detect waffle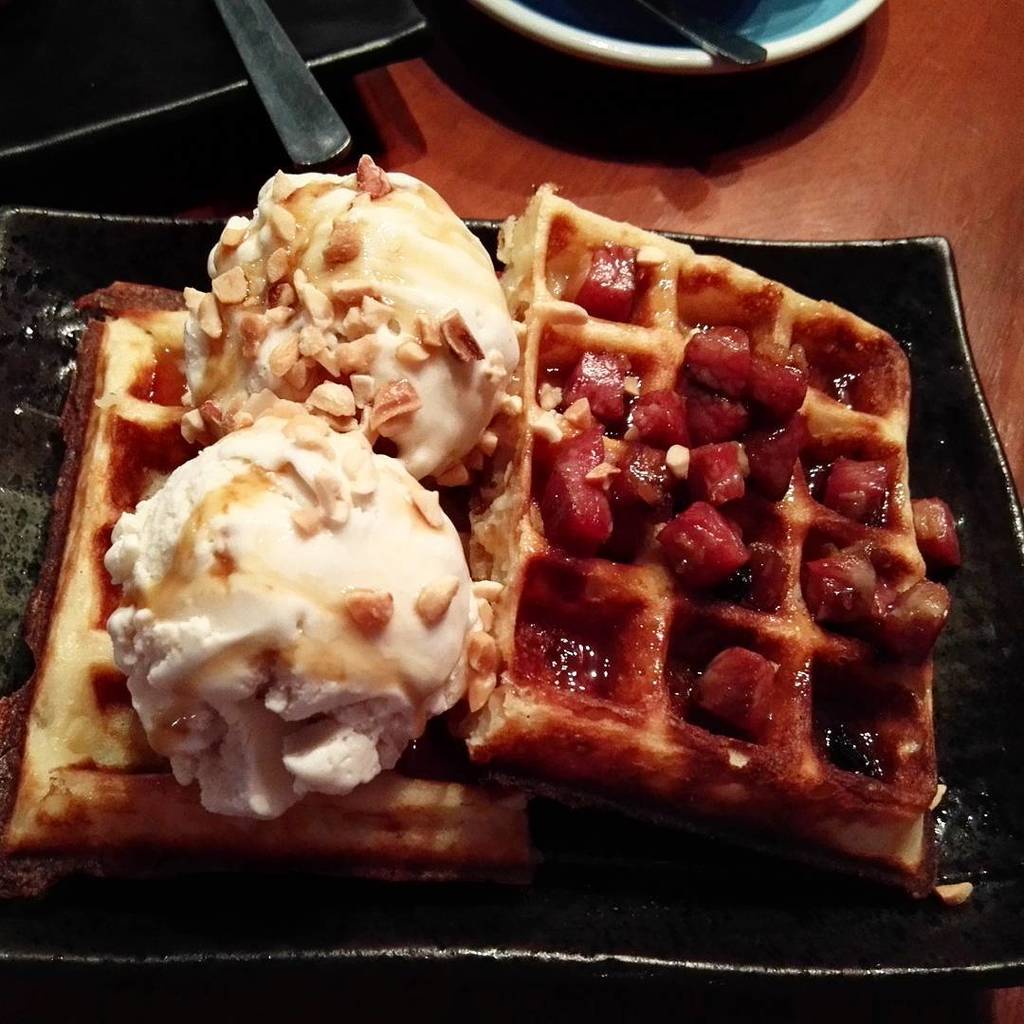
[0,279,533,884]
